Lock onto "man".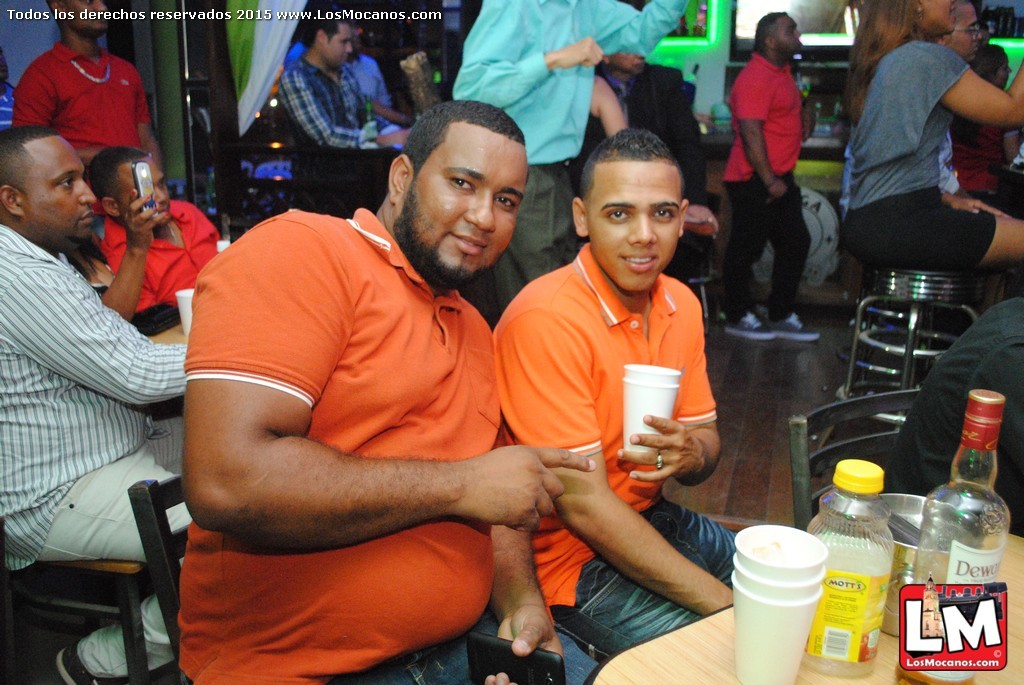
Locked: {"x1": 89, "y1": 146, "x2": 222, "y2": 330}.
